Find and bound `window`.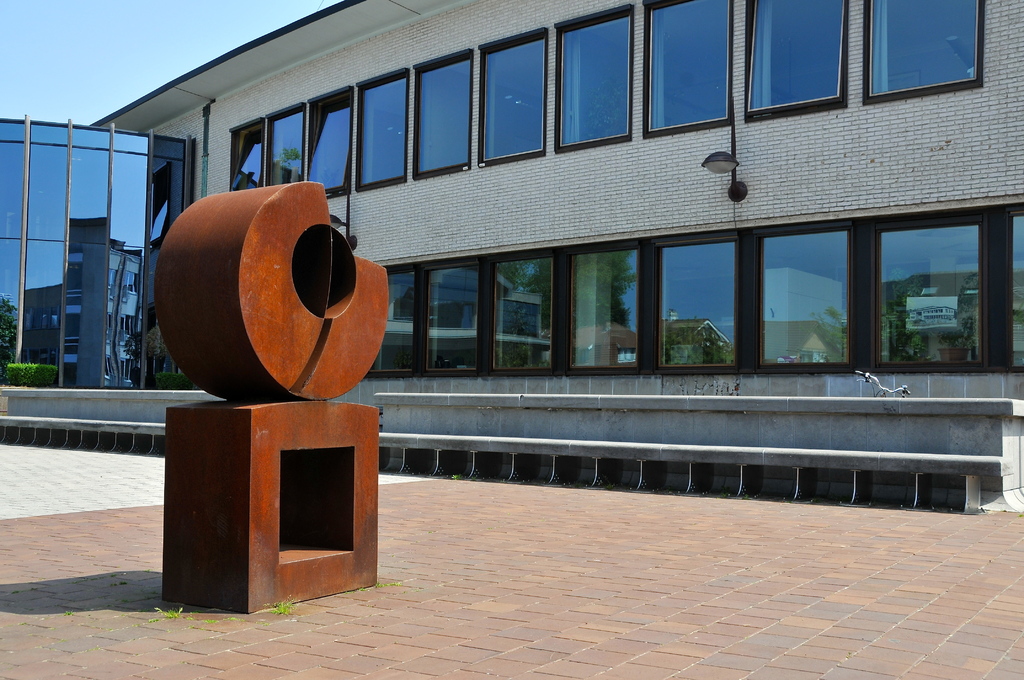
Bound: Rect(860, 0, 986, 99).
